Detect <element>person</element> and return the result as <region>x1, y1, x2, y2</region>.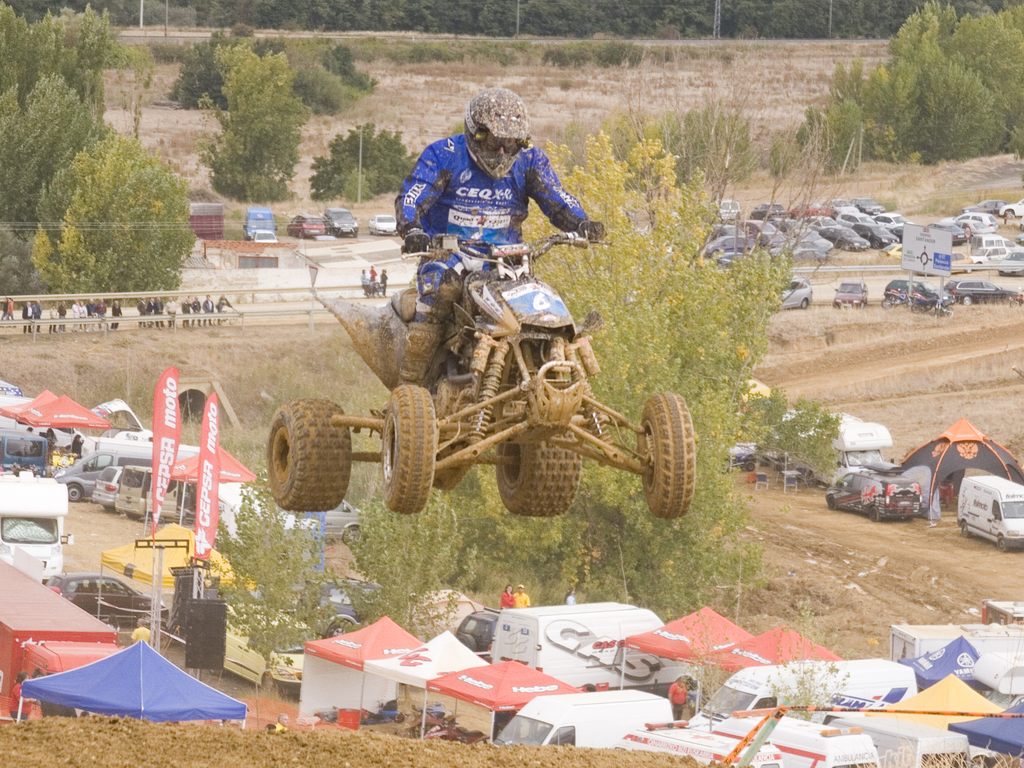
<region>9, 672, 37, 727</region>.
